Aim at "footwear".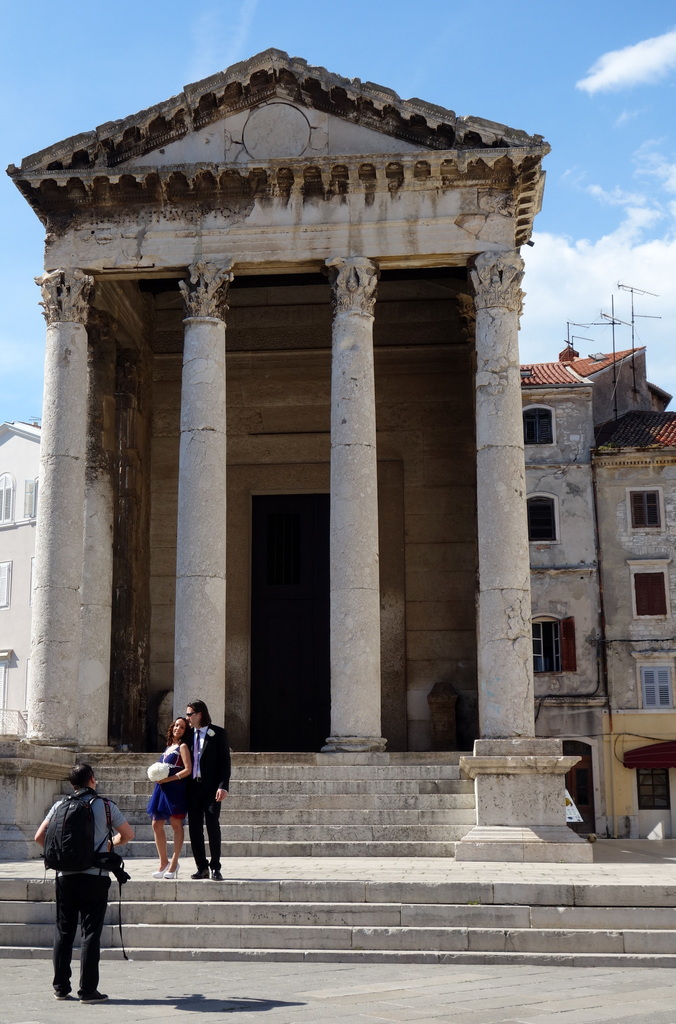
Aimed at (154, 858, 184, 881).
